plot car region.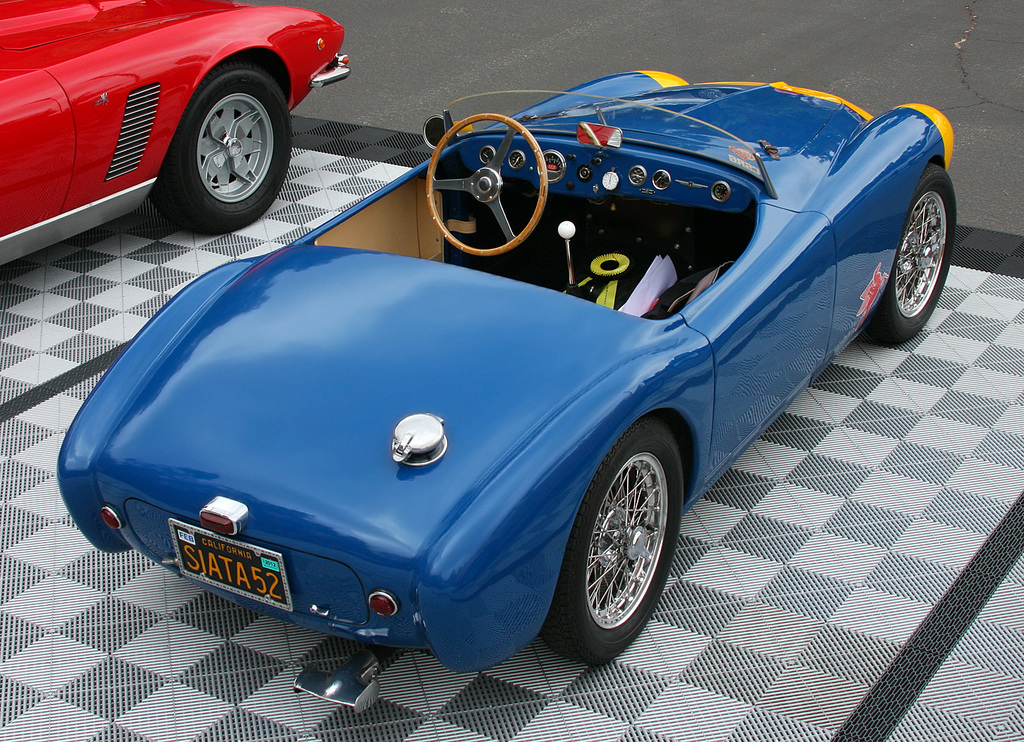
Plotted at locate(58, 69, 955, 716).
